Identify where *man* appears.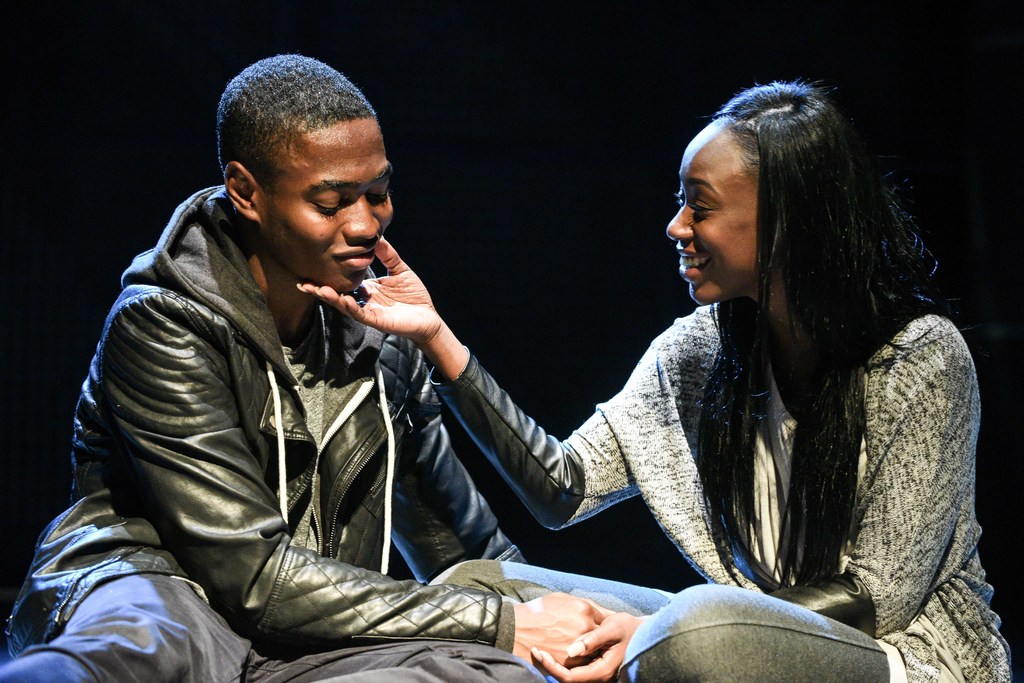
Appears at locate(70, 47, 581, 682).
